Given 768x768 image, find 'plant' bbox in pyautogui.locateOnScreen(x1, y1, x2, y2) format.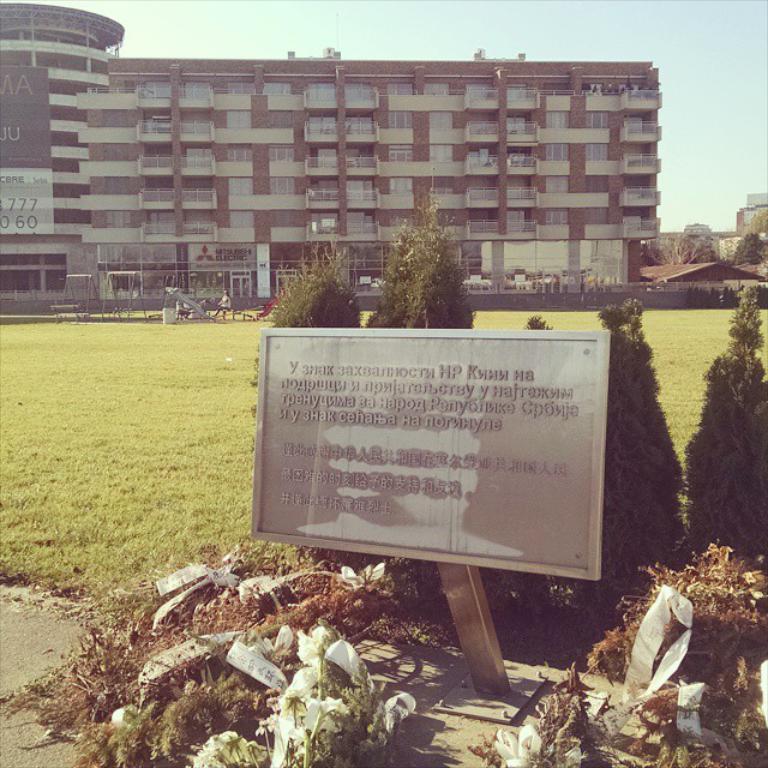
pyautogui.locateOnScreen(648, 230, 714, 270).
